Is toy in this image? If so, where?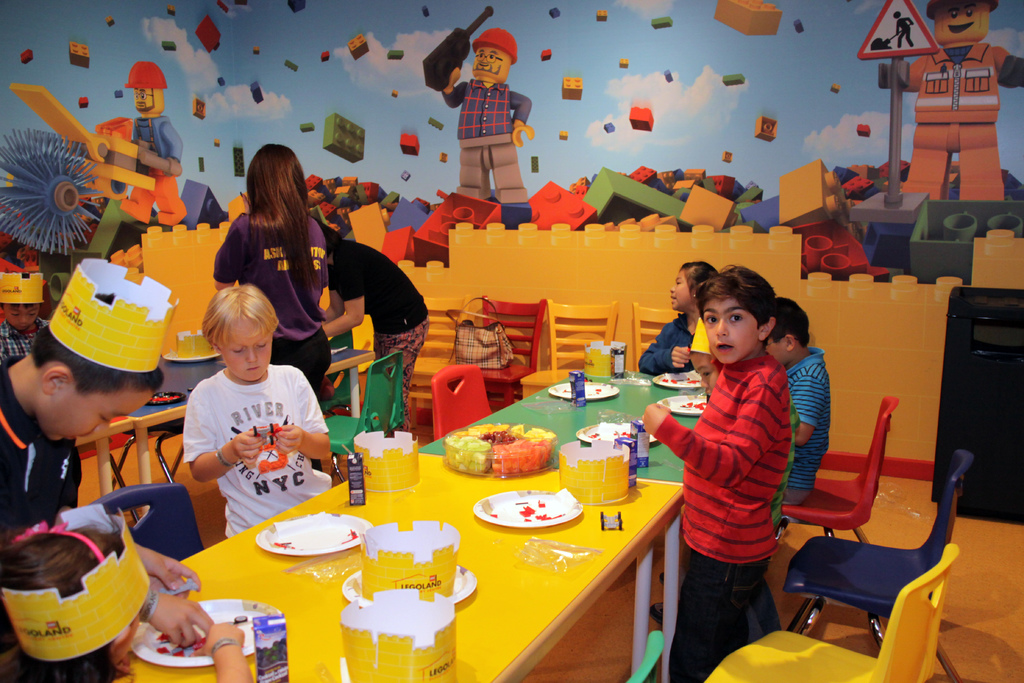
Yes, at 348,35,369,57.
